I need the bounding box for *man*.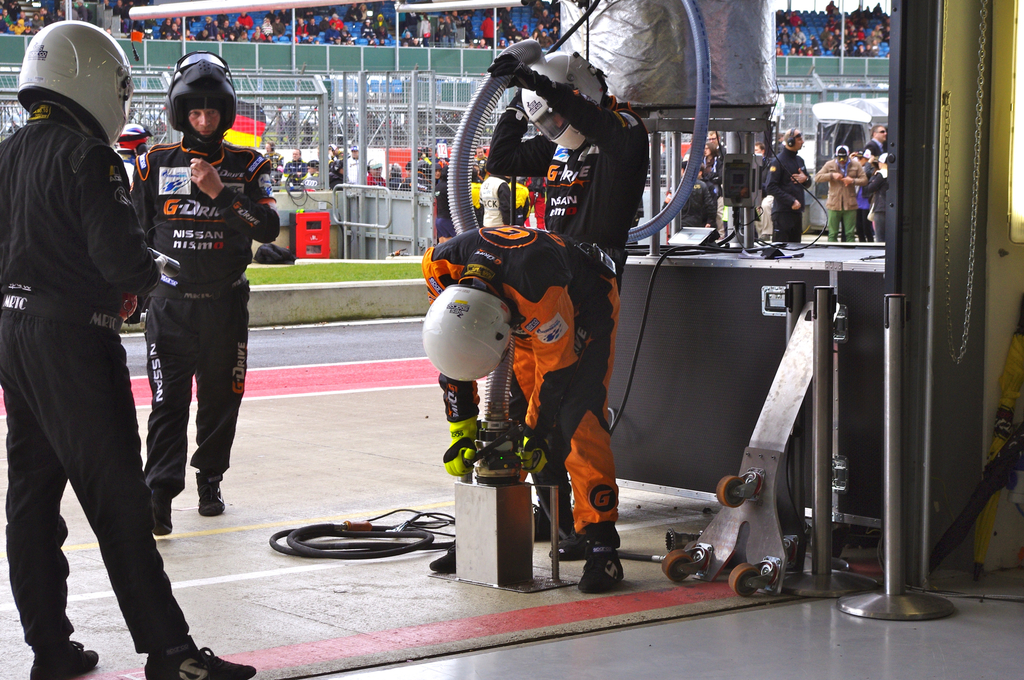
Here it is: (303,159,321,191).
